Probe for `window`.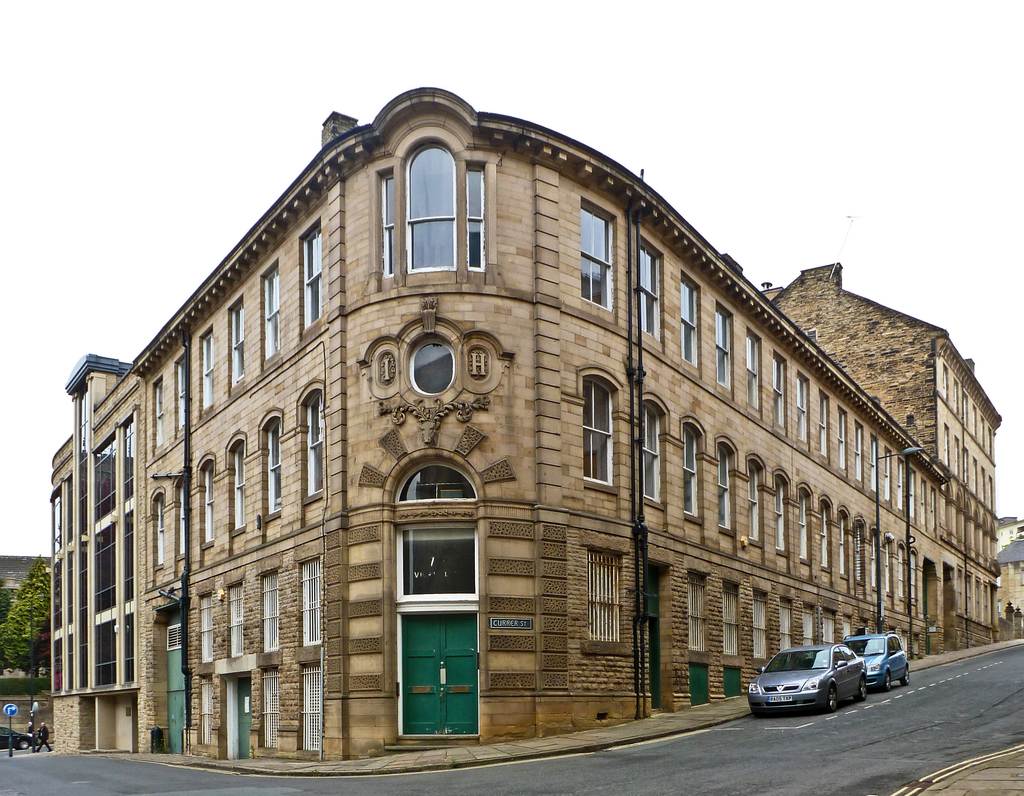
Probe result: 587 546 628 644.
